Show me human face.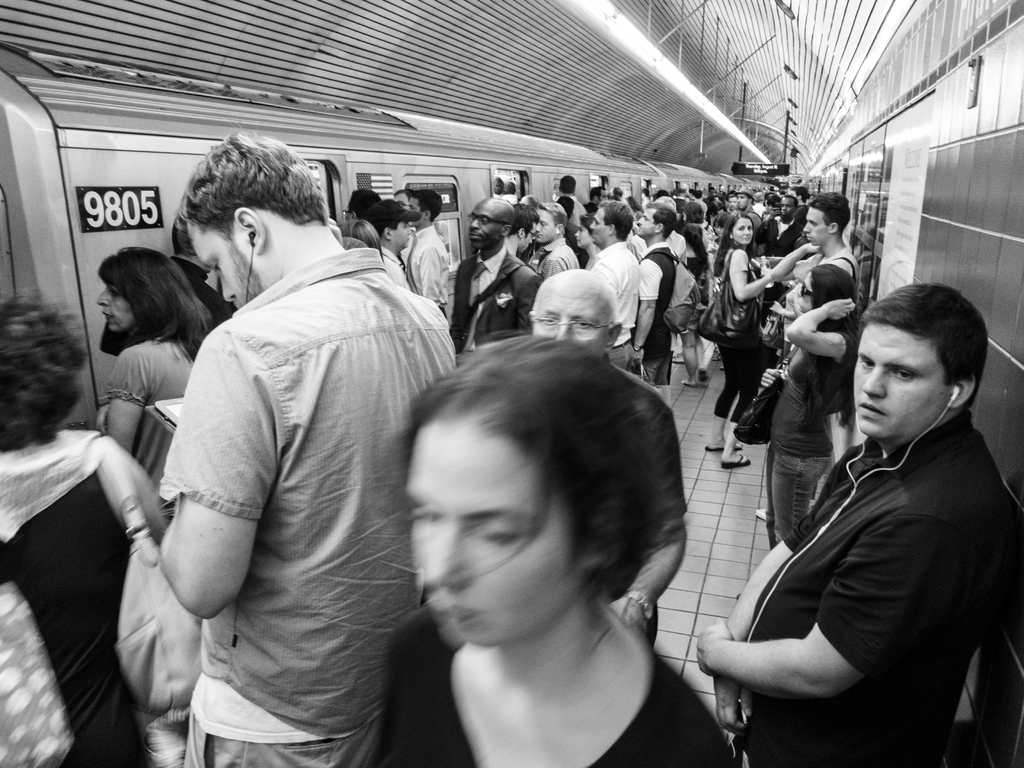
human face is here: (x1=591, y1=204, x2=612, y2=246).
